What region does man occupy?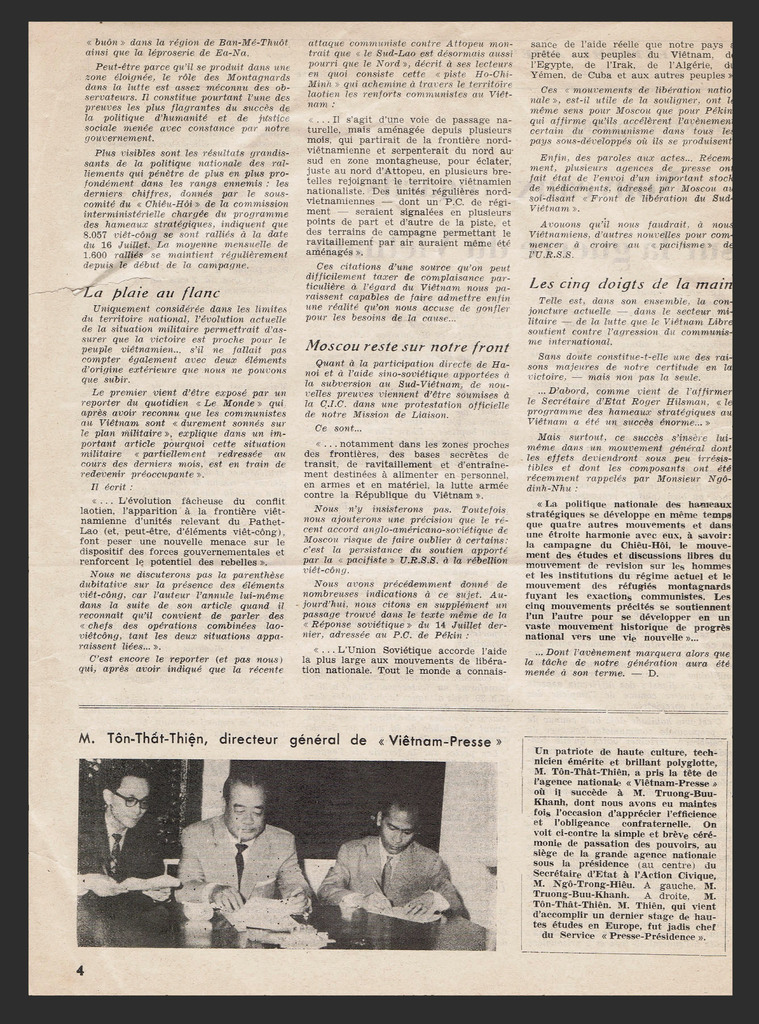
[x1=176, y1=799, x2=316, y2=951].
